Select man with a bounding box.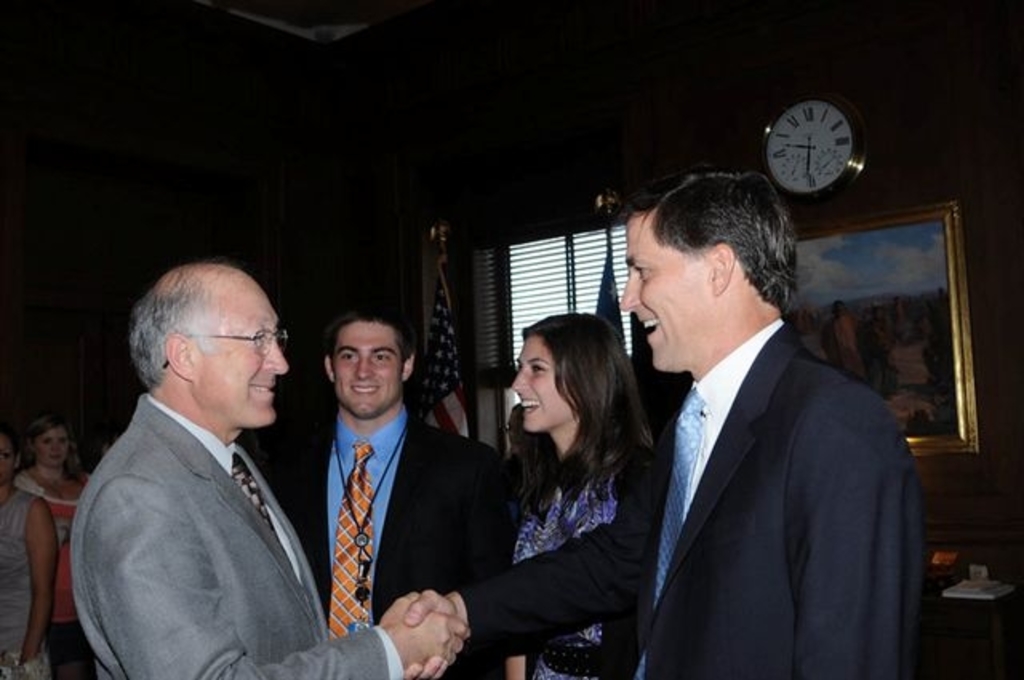
pyautogui.locateOnScreen(66, 259, 482, 678).
